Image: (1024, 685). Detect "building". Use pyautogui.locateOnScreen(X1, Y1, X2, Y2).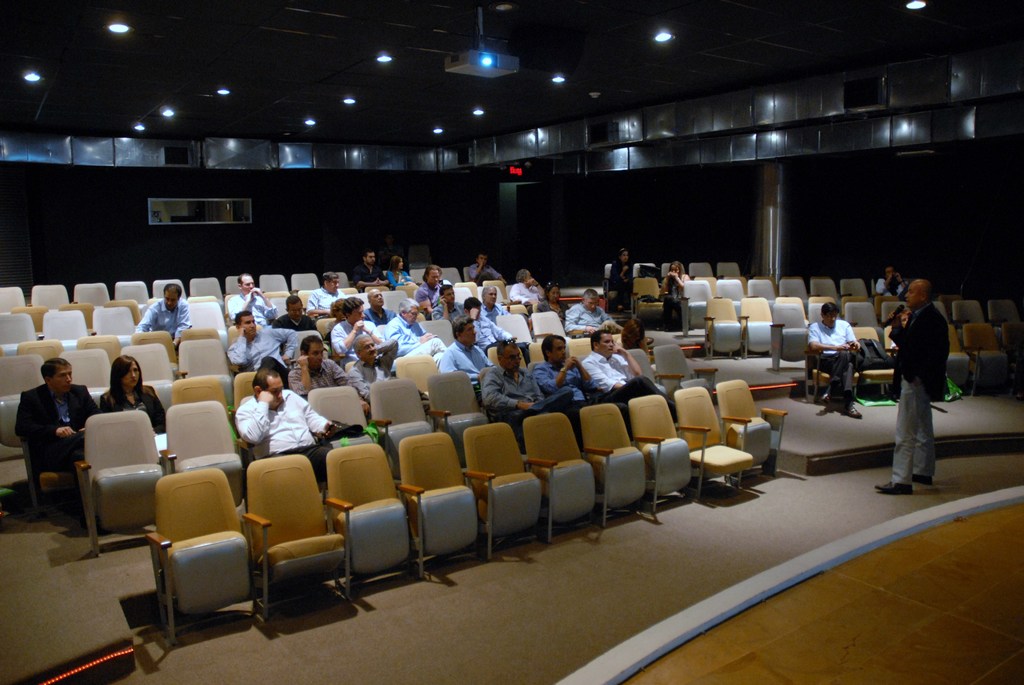
pyautogui.locateOnScreen(0, 0, 1023, 684).
